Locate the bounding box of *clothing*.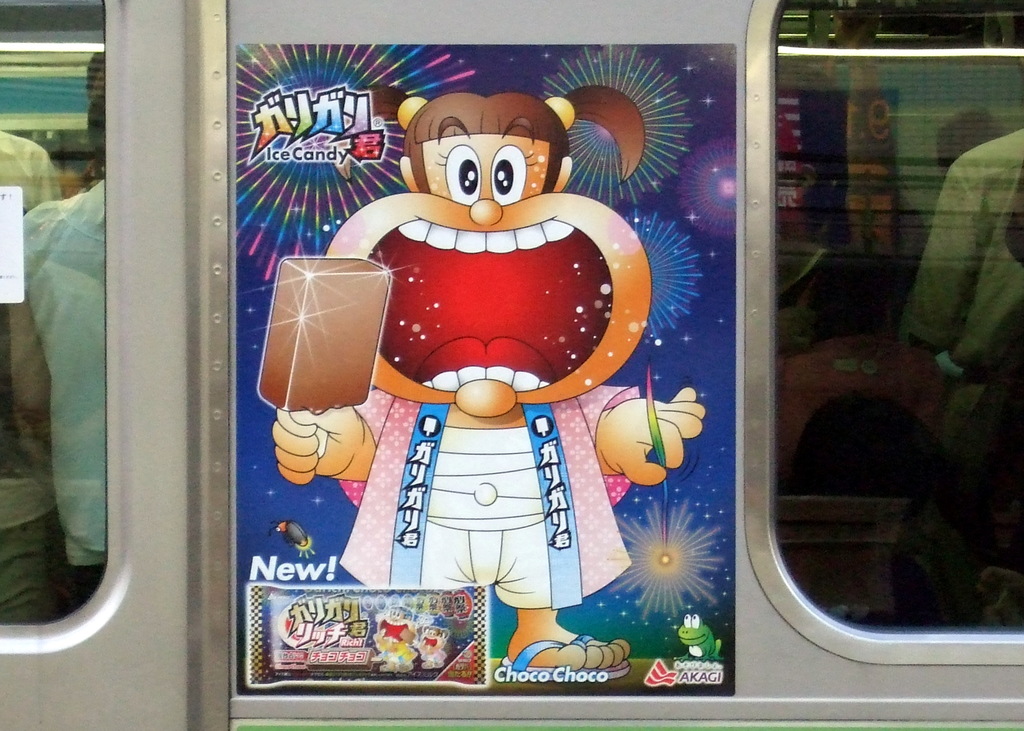
Bounding box: region(10, 136, 126, 653).
